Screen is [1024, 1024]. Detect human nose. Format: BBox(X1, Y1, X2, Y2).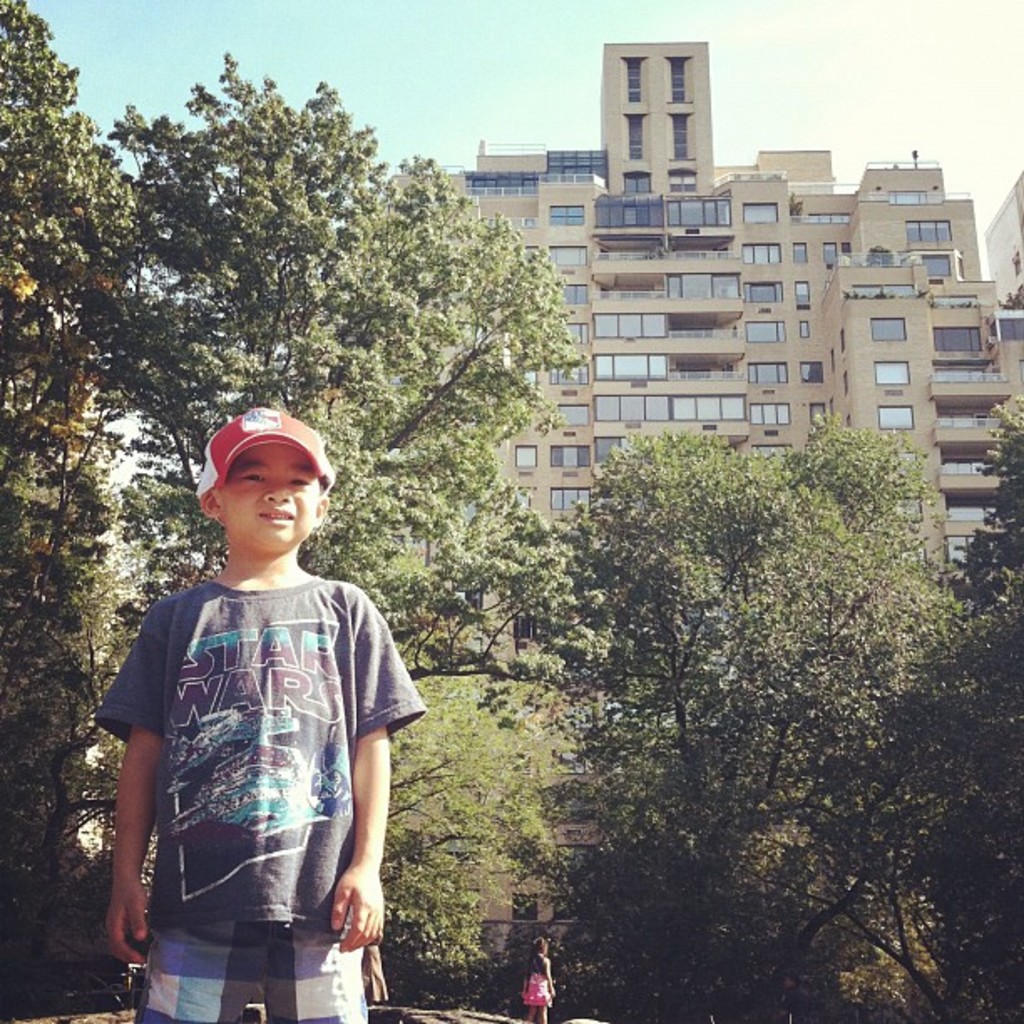
BBox(261, 482, 293, 505).
